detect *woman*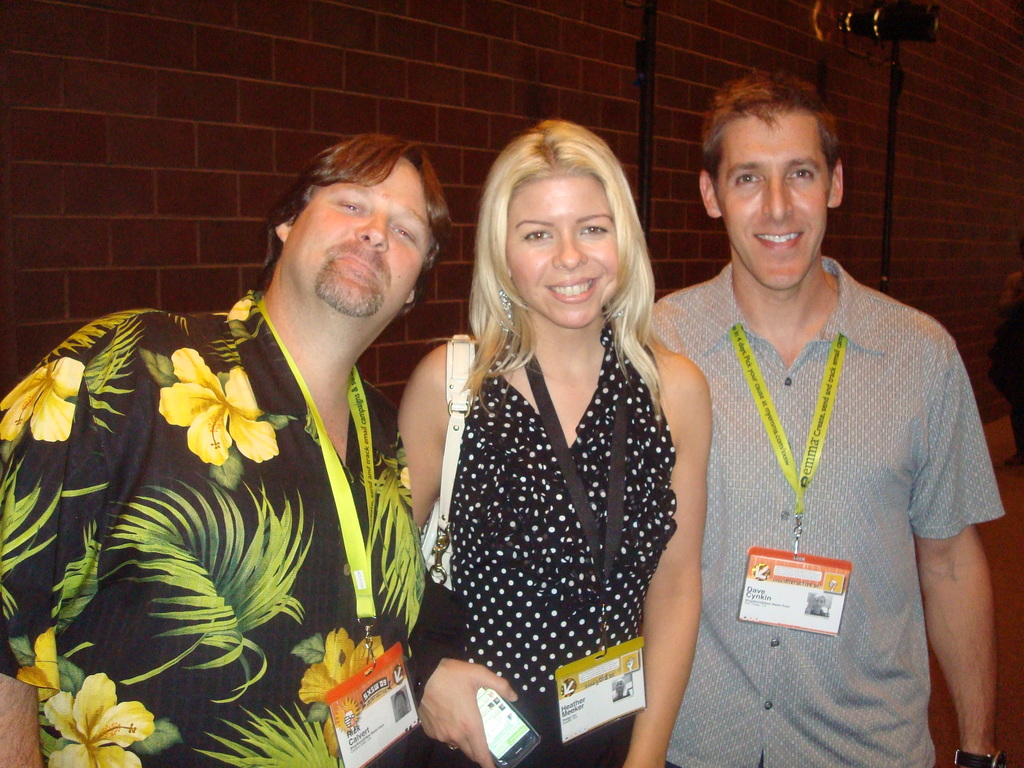
locate(609, 678, 632, 702)
